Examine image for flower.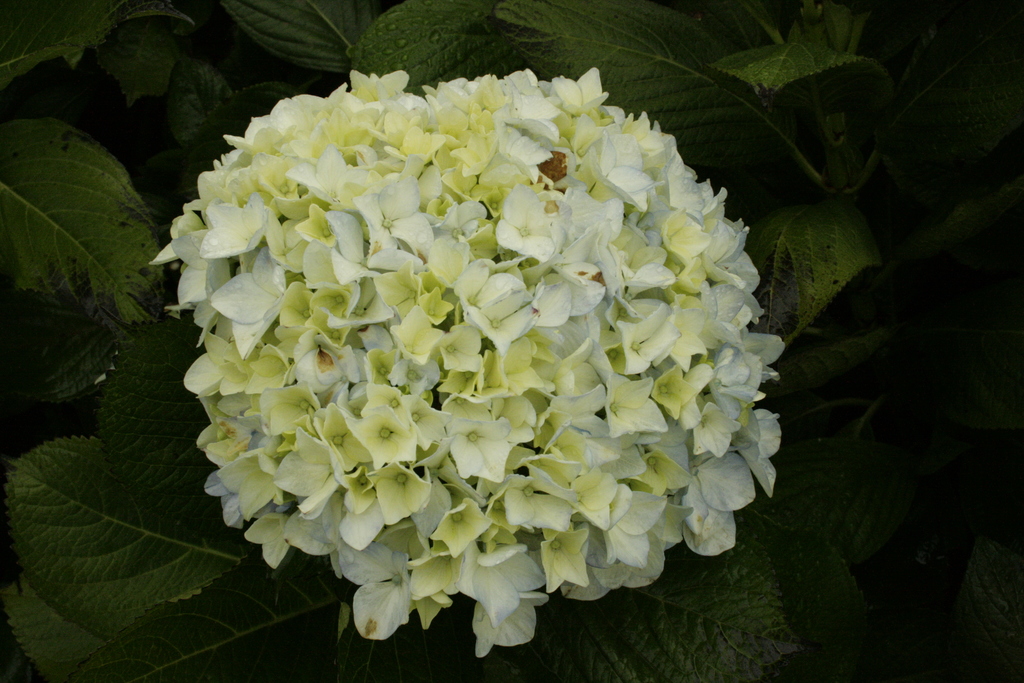
Examination result: bbox(338, 406, 425, 470).
